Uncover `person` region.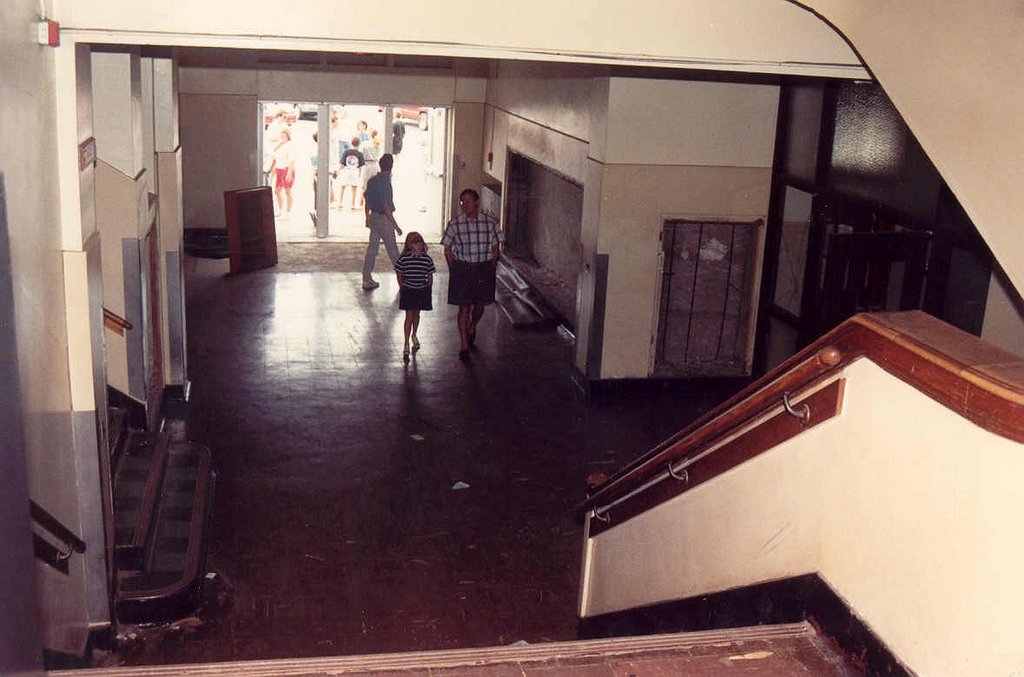
Uncovered: detection(391, 234, 437, 357).
